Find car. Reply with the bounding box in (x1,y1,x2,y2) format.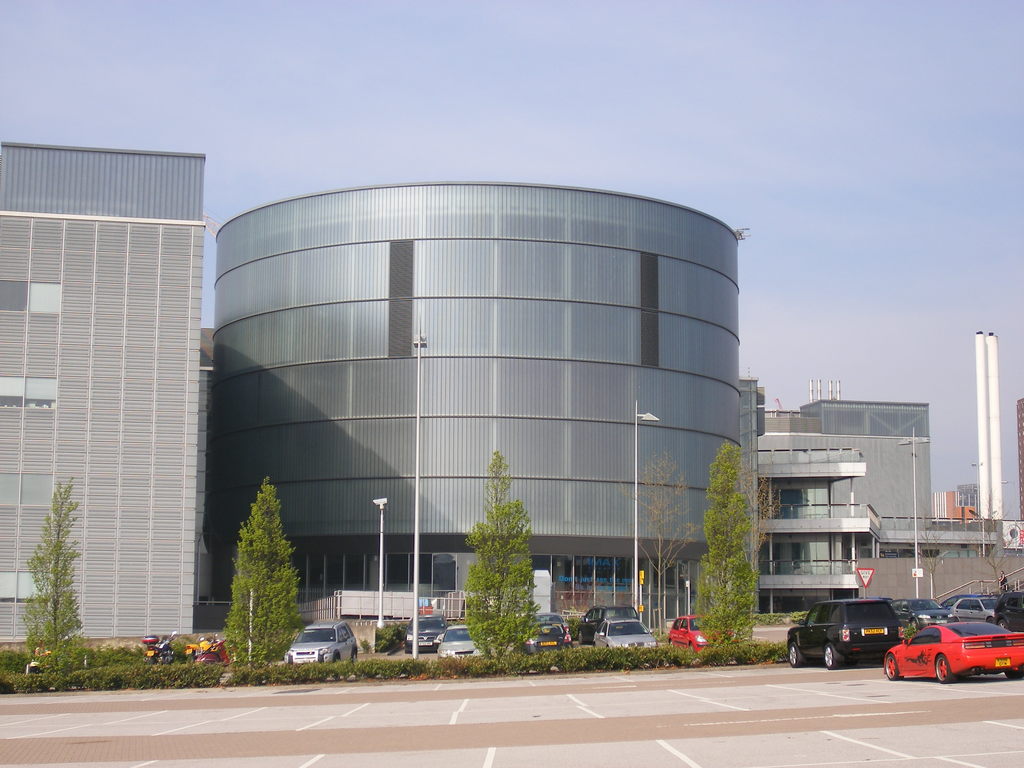
(521,621,574,654).
